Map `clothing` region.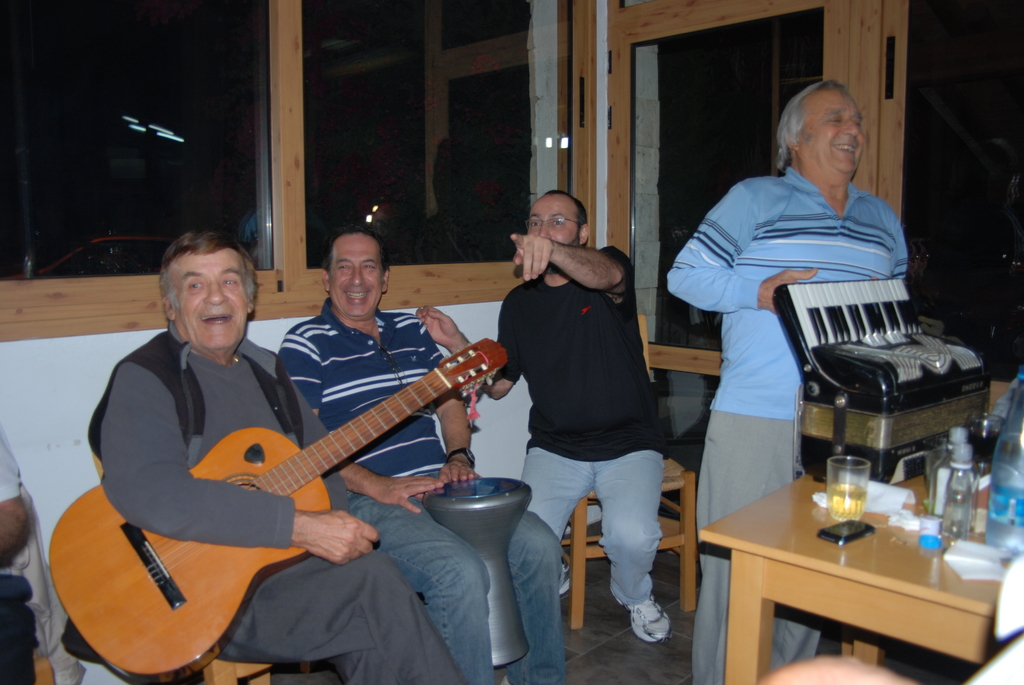
Mapped to select_region(660, 162, 909, 684).
